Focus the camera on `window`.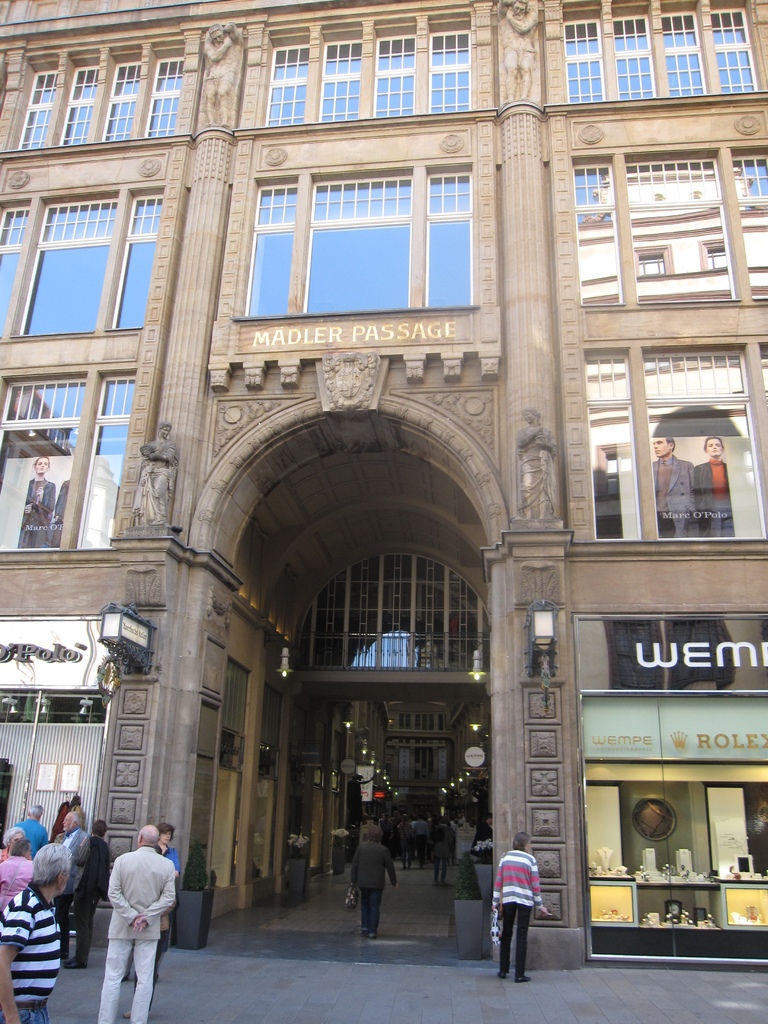
Focus region: 150 55 181 134.
